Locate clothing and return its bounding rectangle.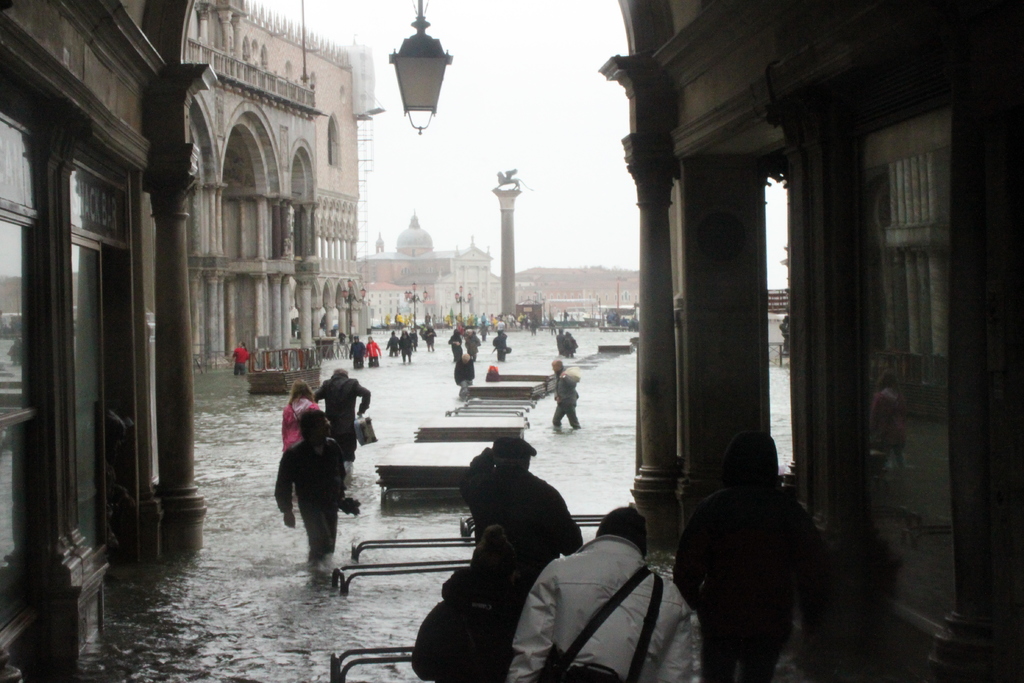
locate(487, 336, 504, 361).
